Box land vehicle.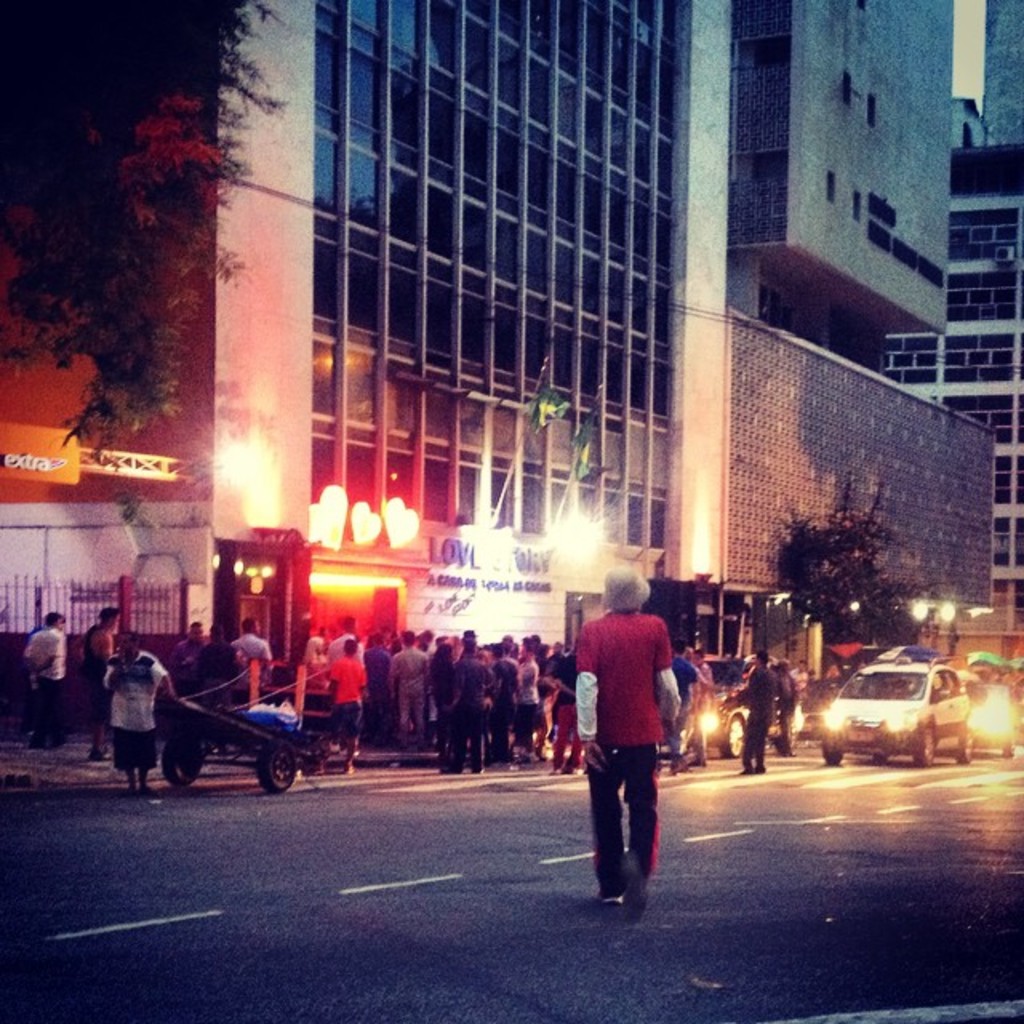
x1=974 y1=680 x2=1013 y2=758.
